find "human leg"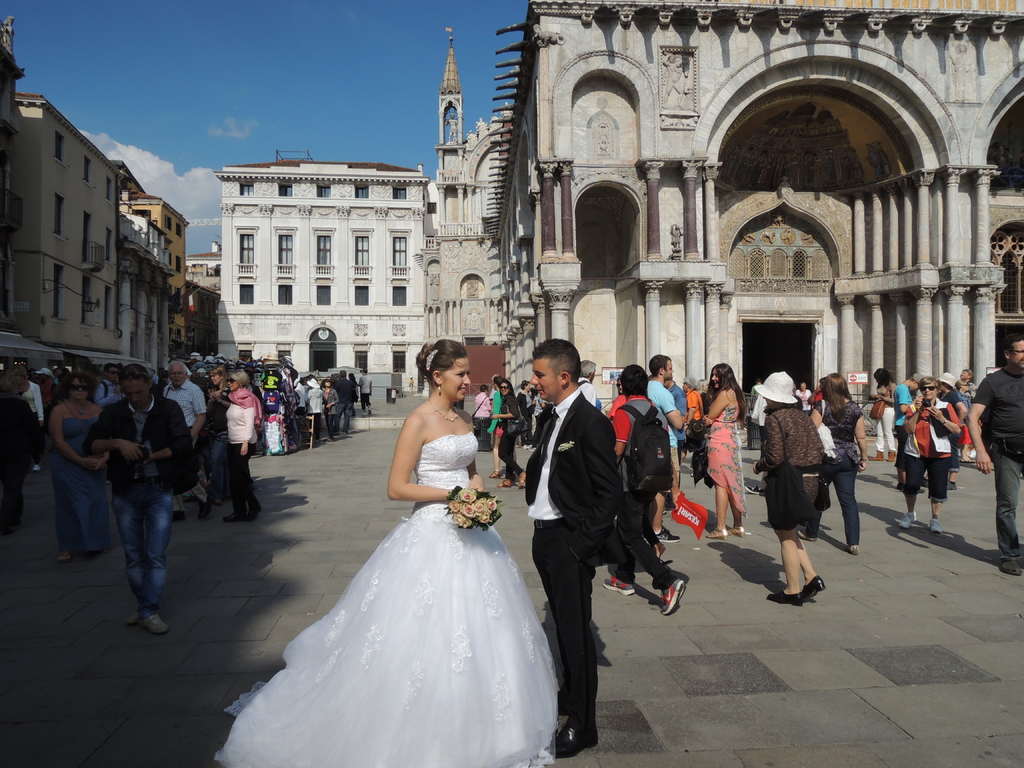
l=923, t=471, r=947, b=534
